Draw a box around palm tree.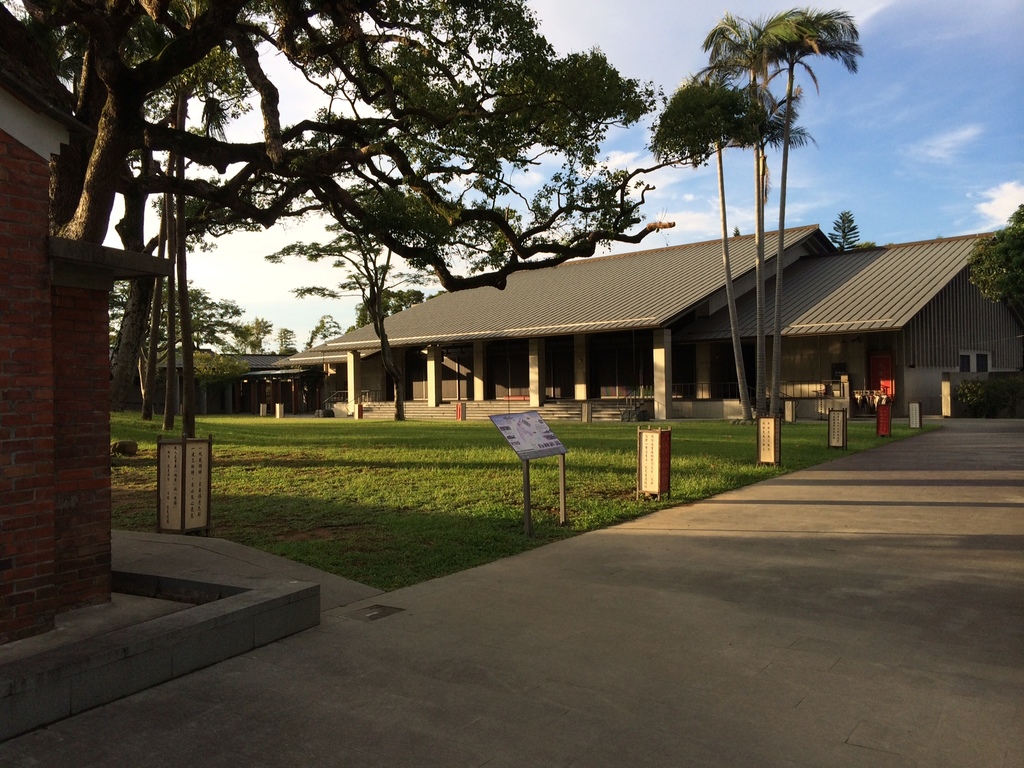
x1=752, y1=5, x2=858, y2=423.
